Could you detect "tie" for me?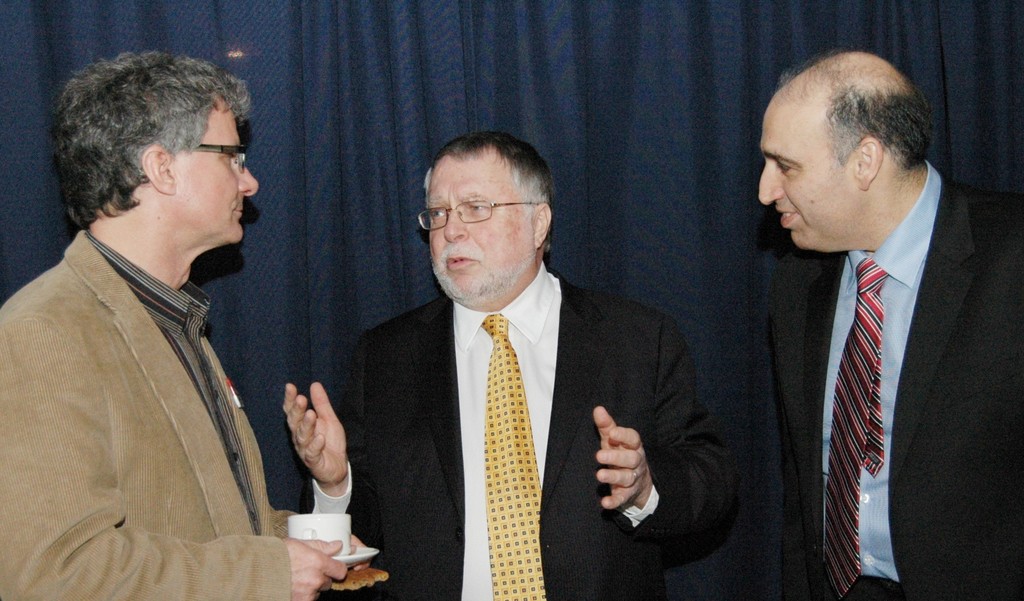
Detection result: 820, 257, 893, 600.
